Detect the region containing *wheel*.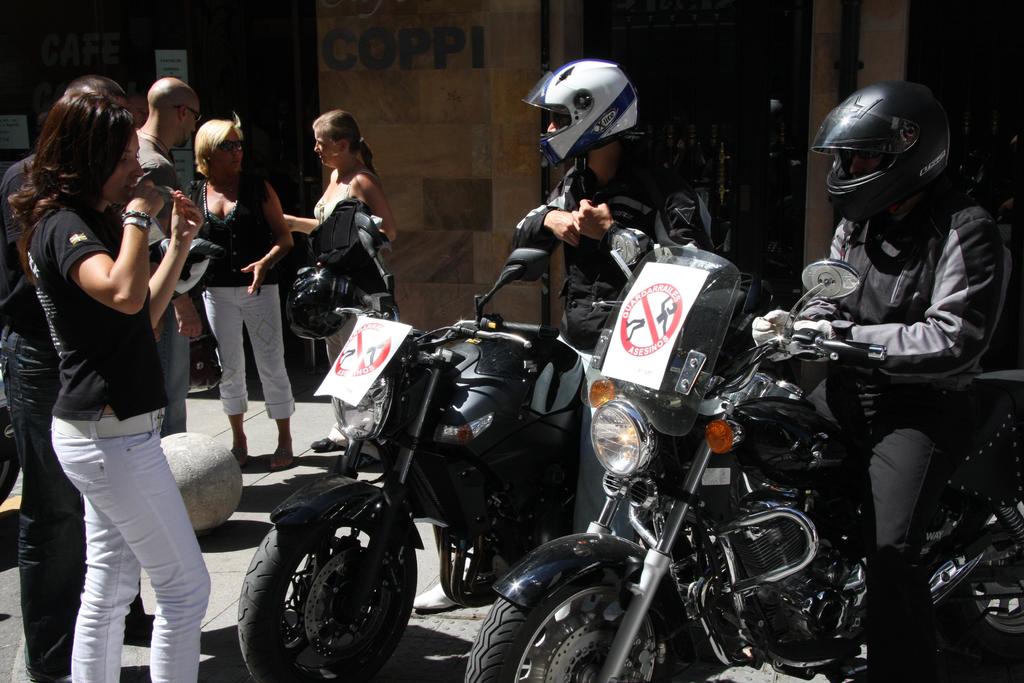
detection(462, 595, 675, 682).
